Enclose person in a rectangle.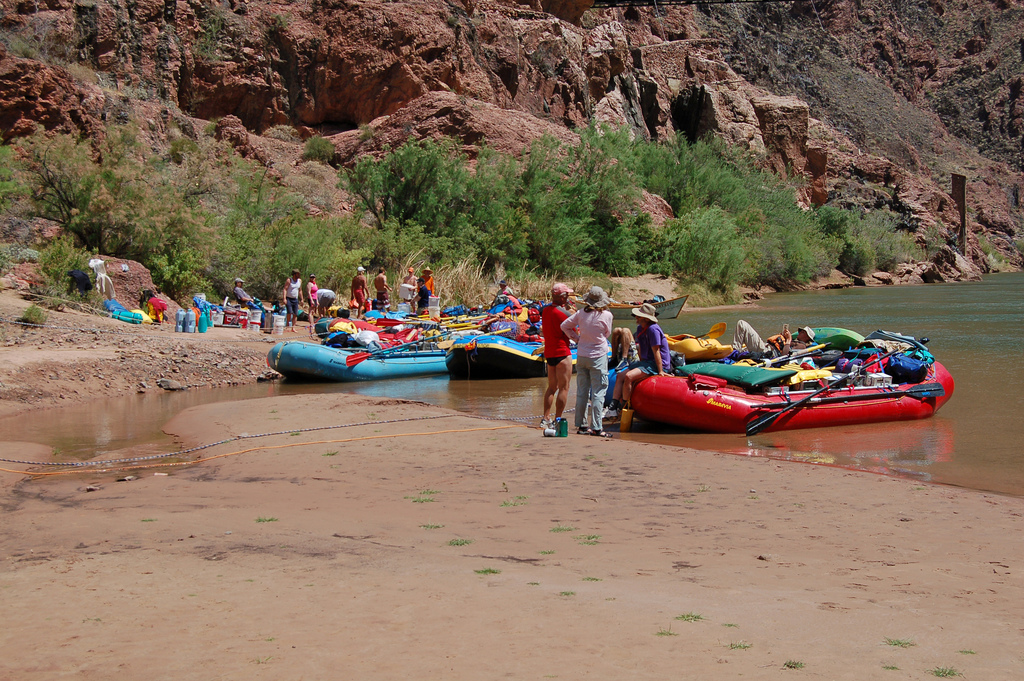
region(349, 263, 369, 321).
